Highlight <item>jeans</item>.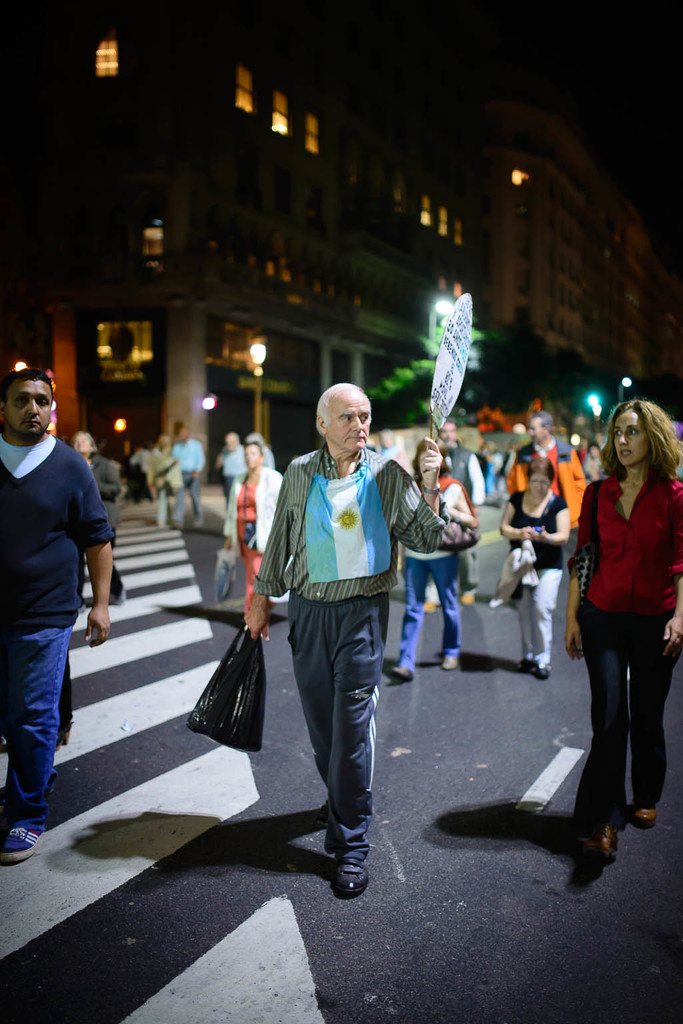
Highlighted region: rect(573, 601, 675, 836).
